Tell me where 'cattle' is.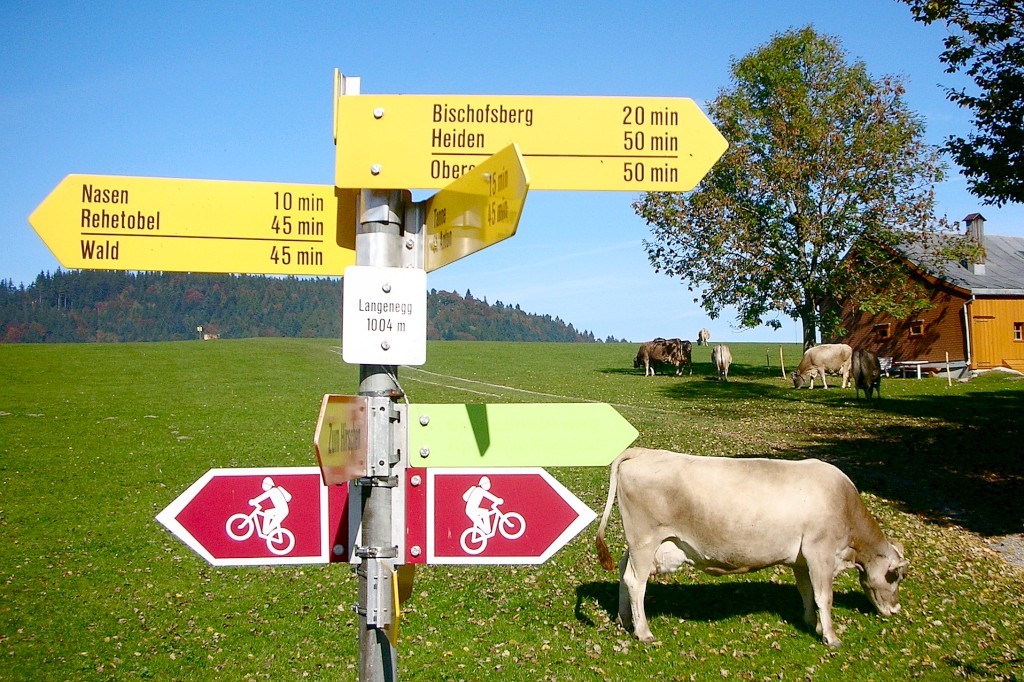
'cattle' is at [left=713, top=342, right=730, bottom=381].
